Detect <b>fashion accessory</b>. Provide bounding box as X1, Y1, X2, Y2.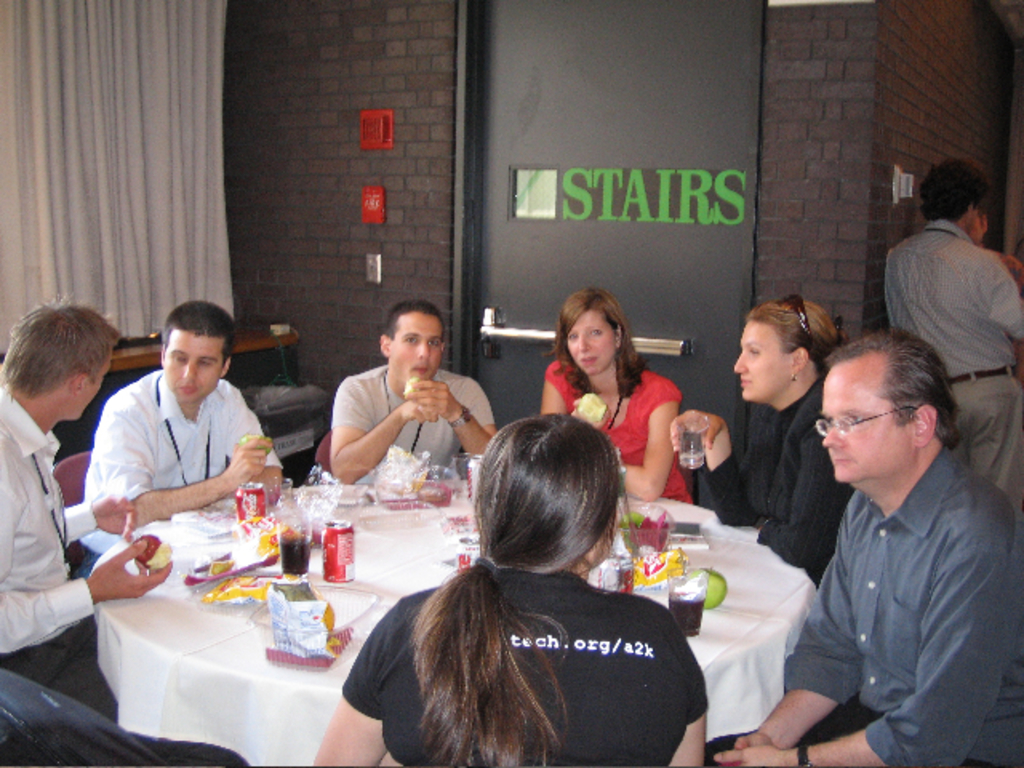
384, 370, 421, 458.
